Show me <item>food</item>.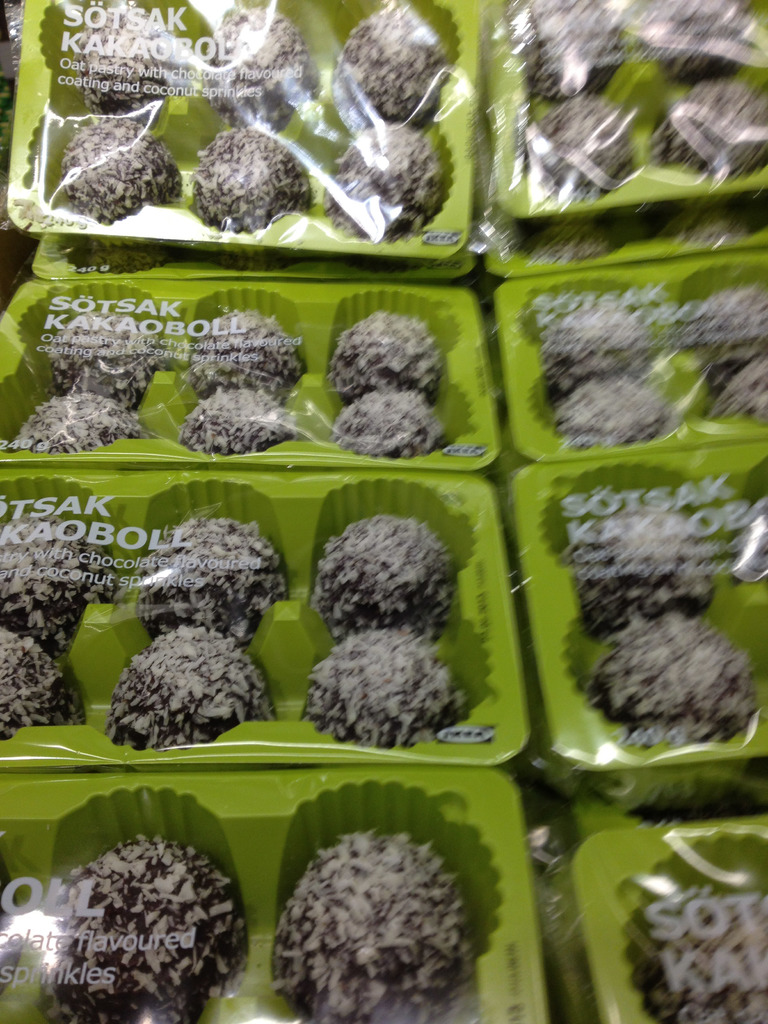
<item>food</item> is here: bbox=(303, 628, 471, 751).
